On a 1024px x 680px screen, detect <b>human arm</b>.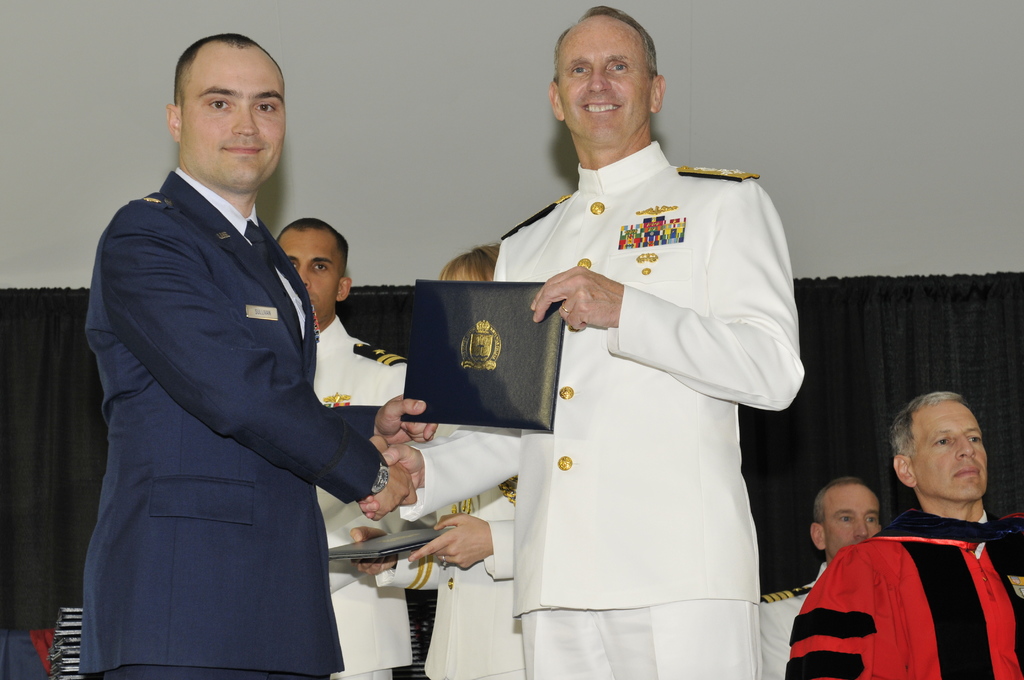
349, 521, 456, 594.
